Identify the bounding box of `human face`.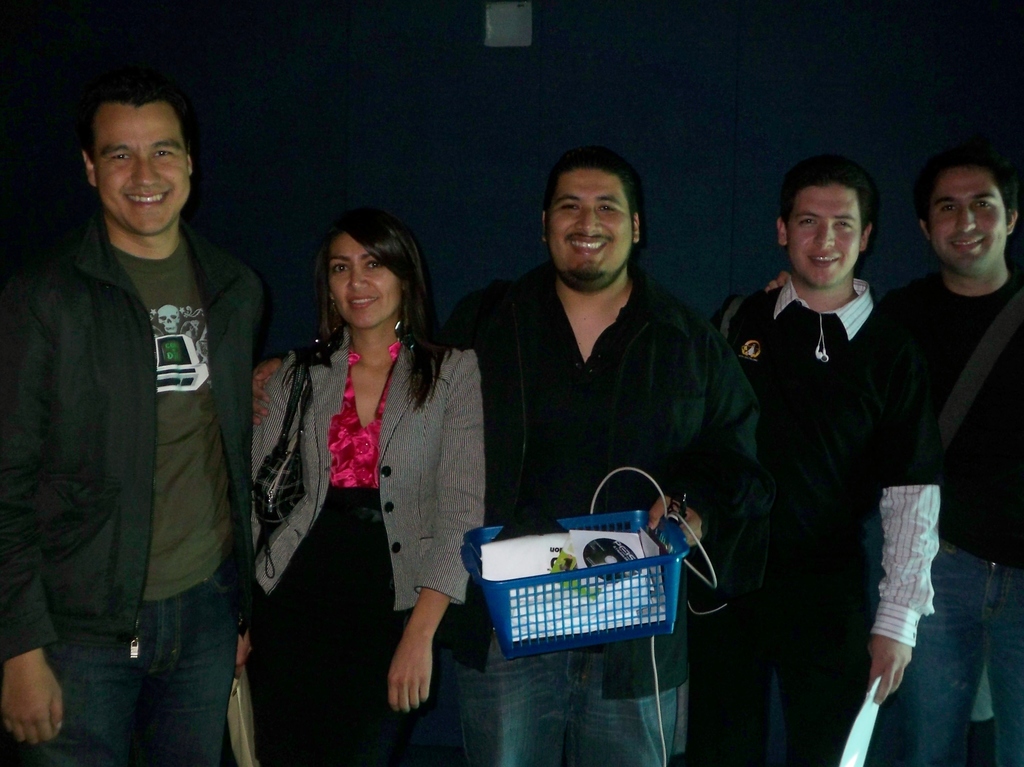
bbox(930, 171, 1005, 277).
